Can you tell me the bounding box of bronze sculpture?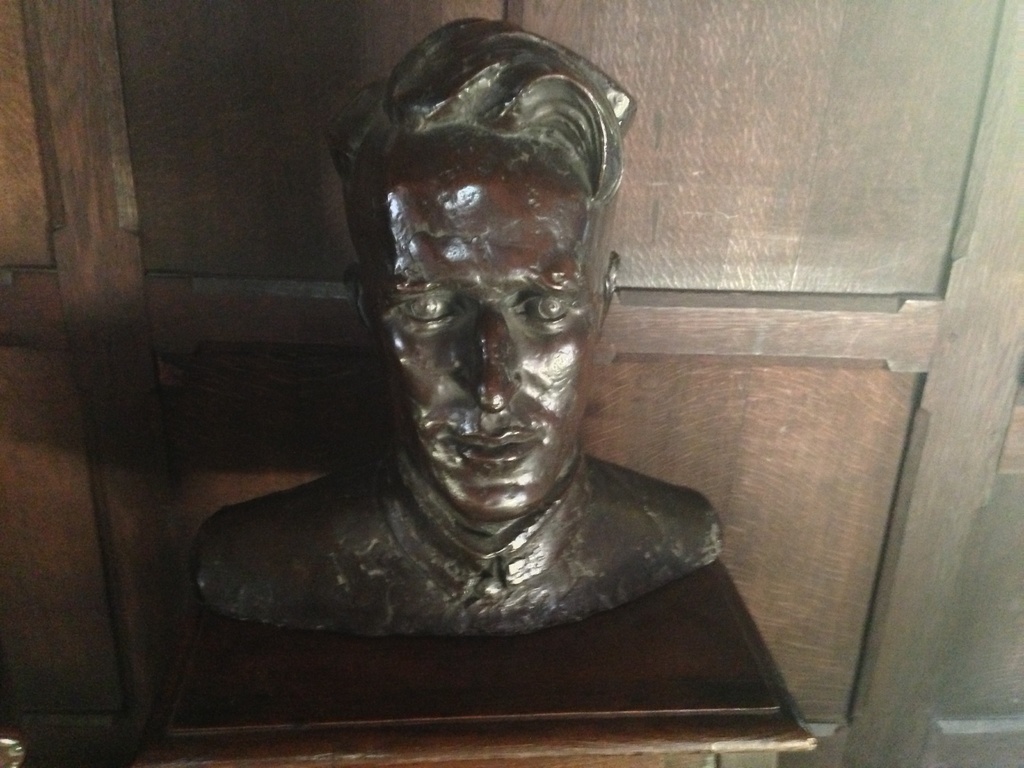
detection(207, 12, 714, 650).
